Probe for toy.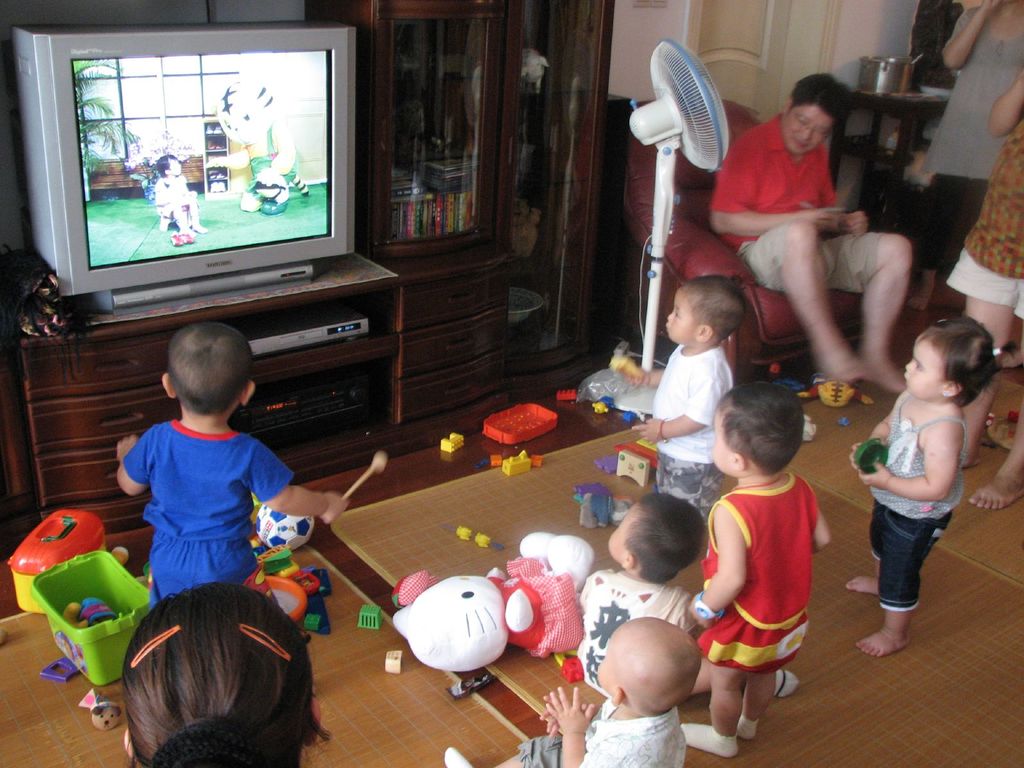
Probe result: 376, 517, 604, 703.
